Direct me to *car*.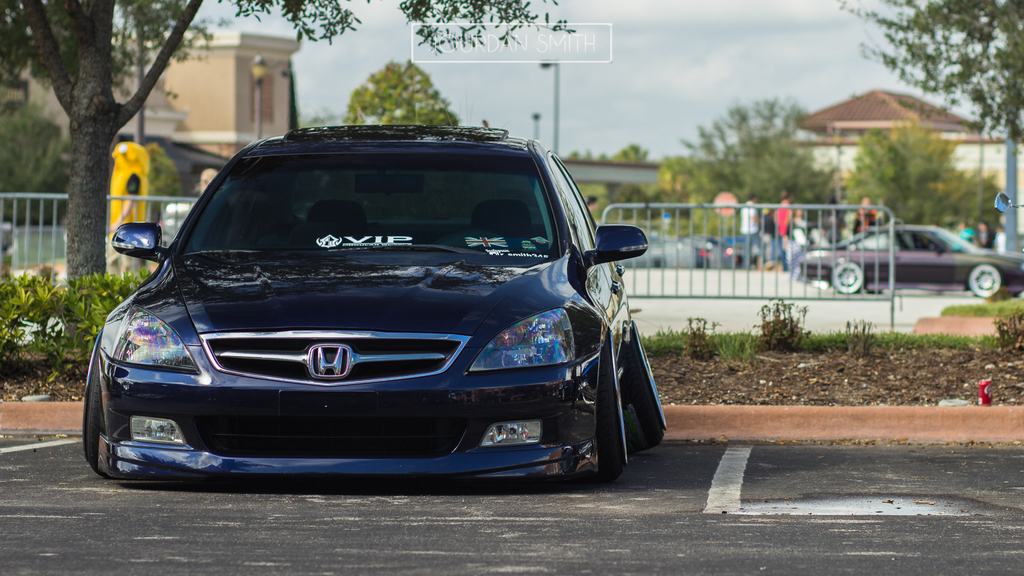
Direction: x1=713 y1=227 x2=786 y2=267.
